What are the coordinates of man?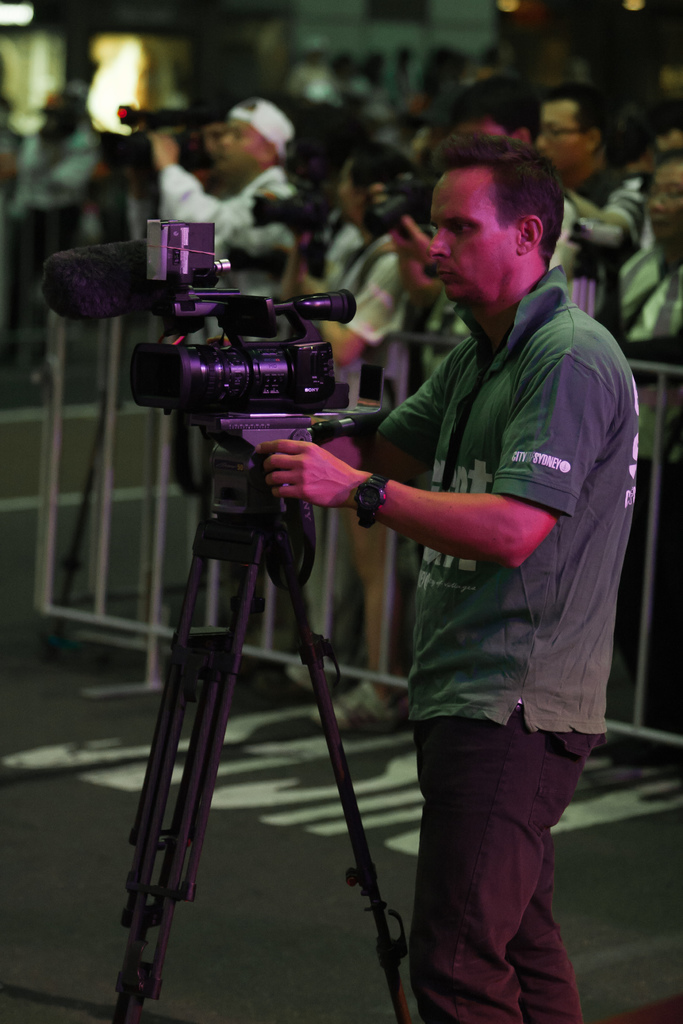
region(604, 142, 682, 494).
